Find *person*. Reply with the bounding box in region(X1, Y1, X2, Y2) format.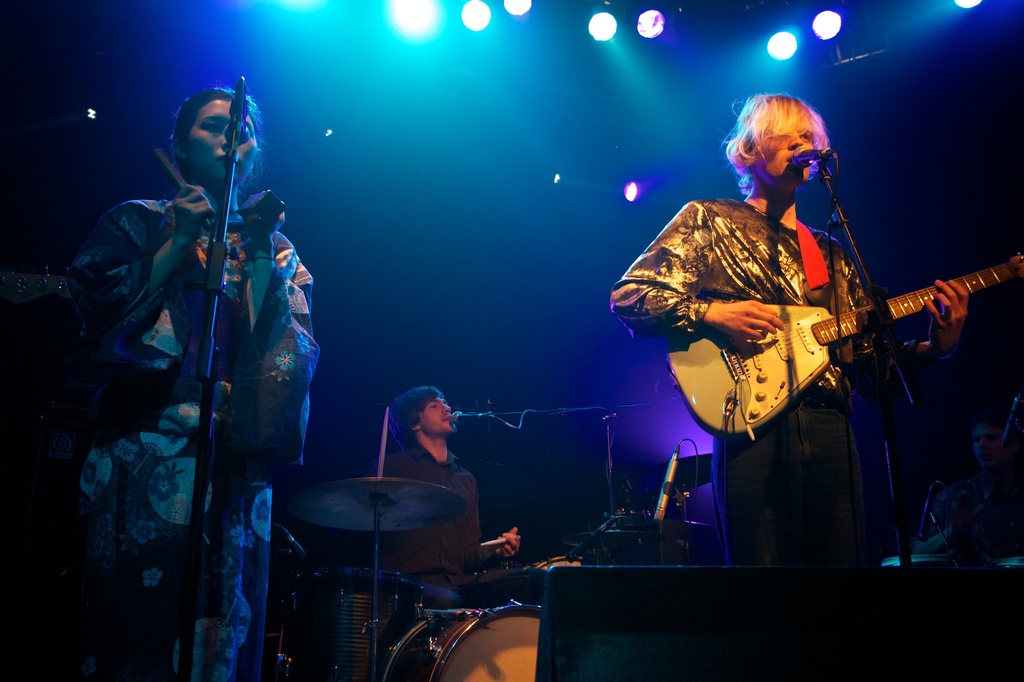
region(14, 70, 329, 681).
